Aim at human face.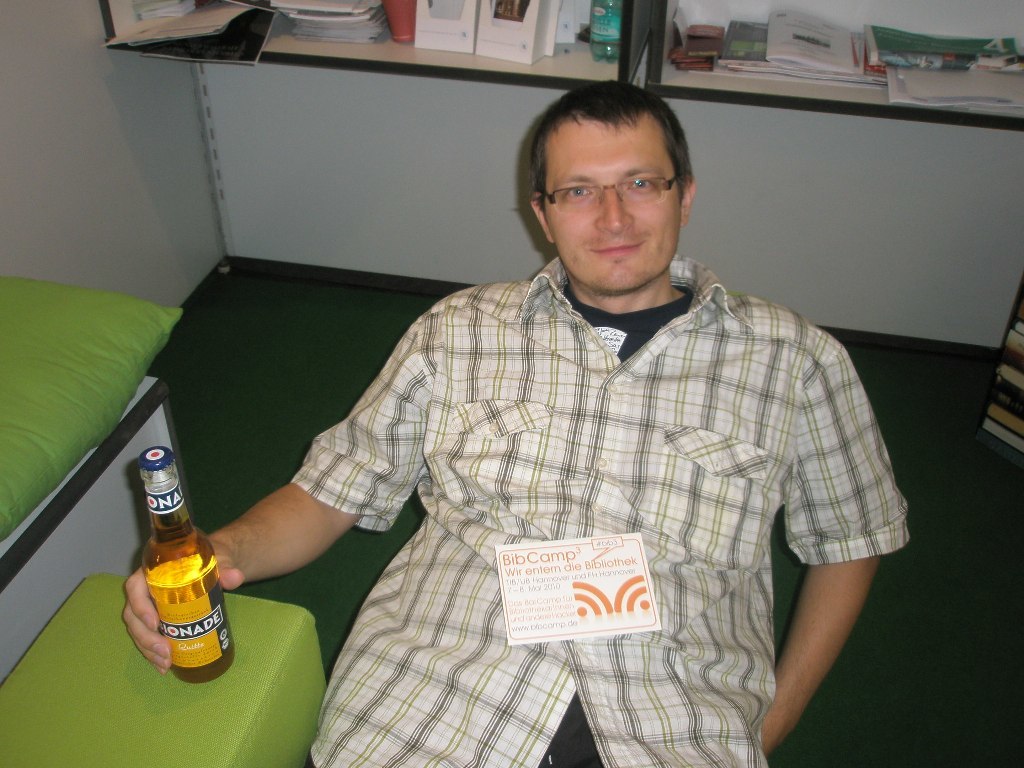
Aimed at region(545, 113, 681, 292).
